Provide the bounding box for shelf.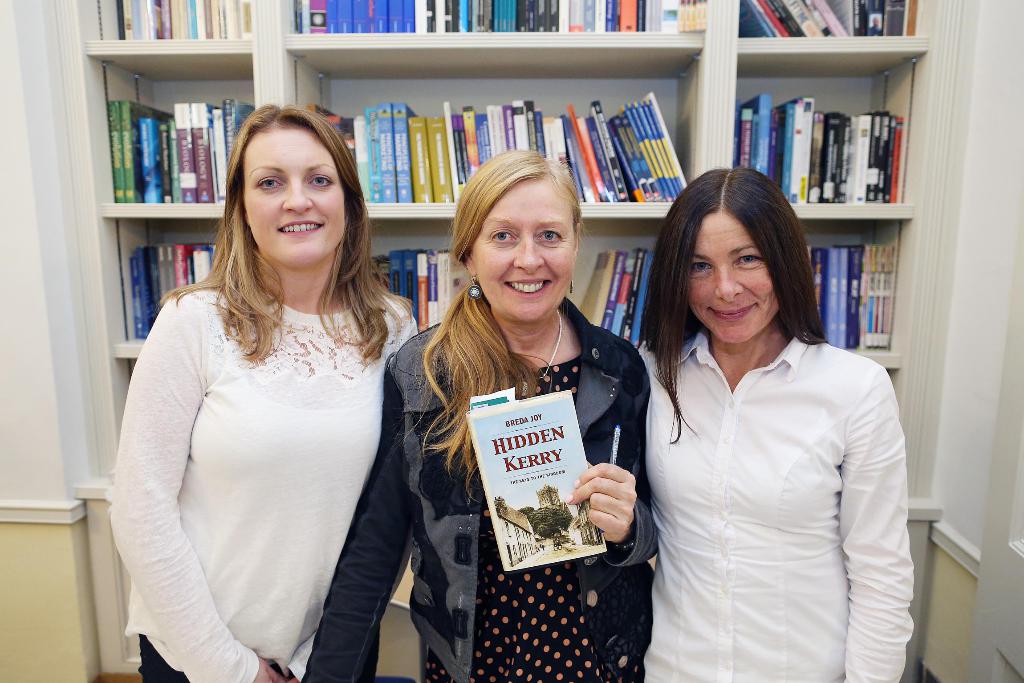
(58, 10, 874, 580).
